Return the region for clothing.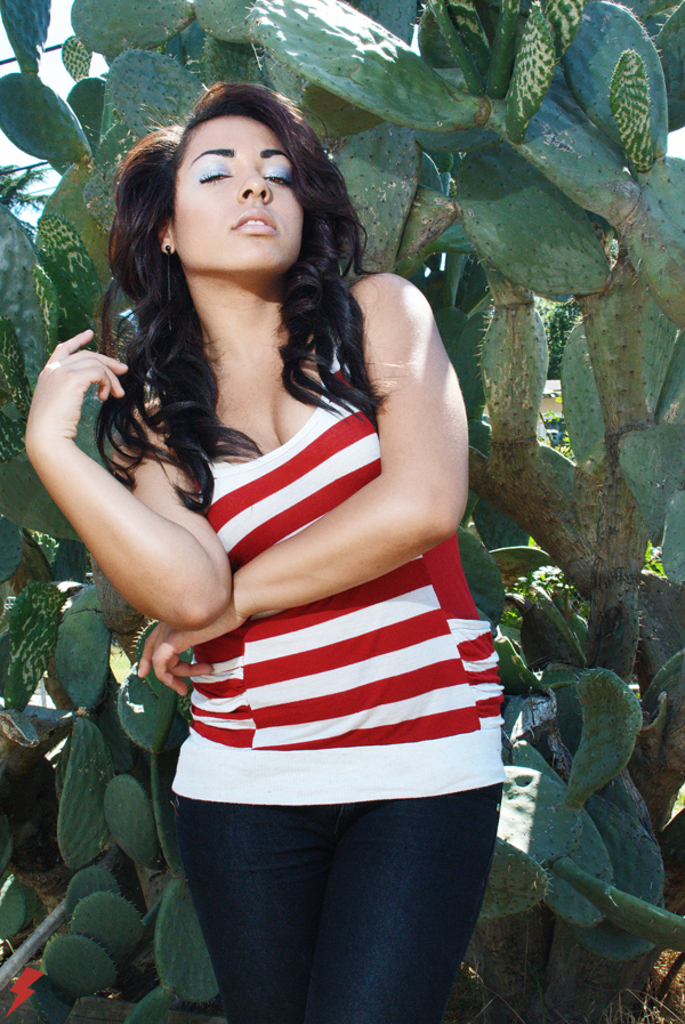
BBox(82, 258, 510, 963).
